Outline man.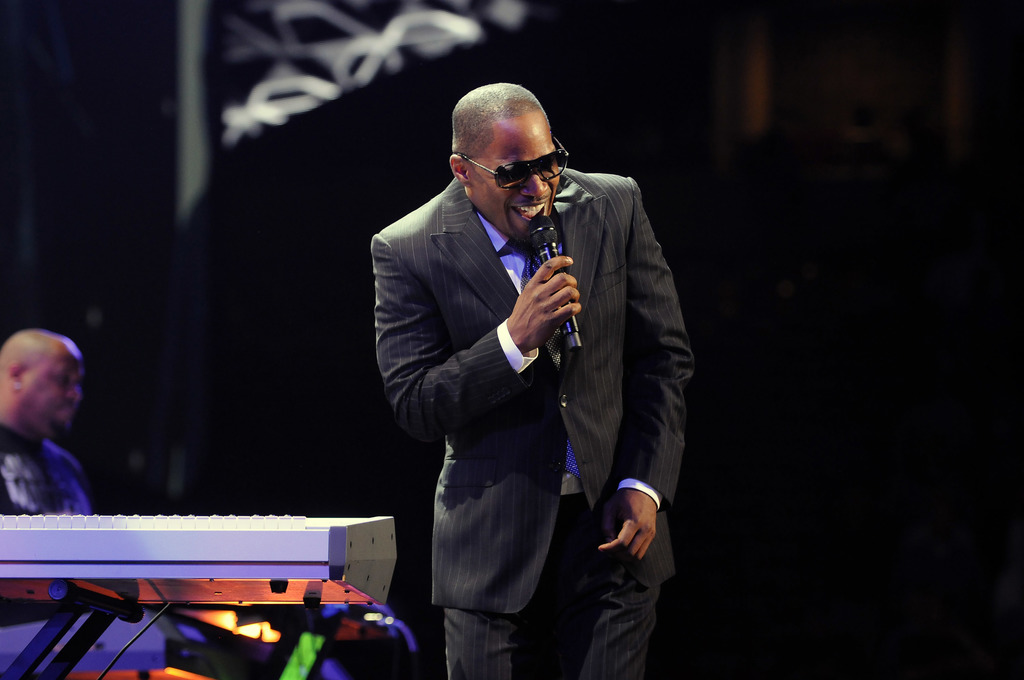
Outline: box=[0, 330, 99, 631].
